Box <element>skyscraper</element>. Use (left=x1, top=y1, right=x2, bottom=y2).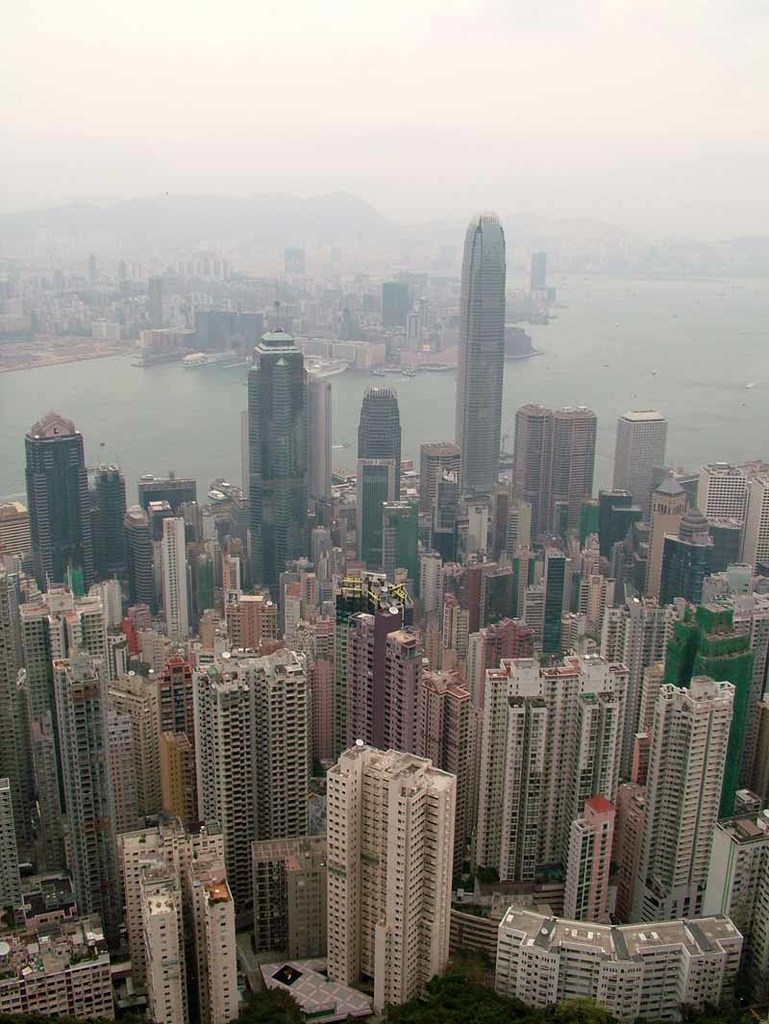
(left=224, top=597, right=285, bottom=647).
